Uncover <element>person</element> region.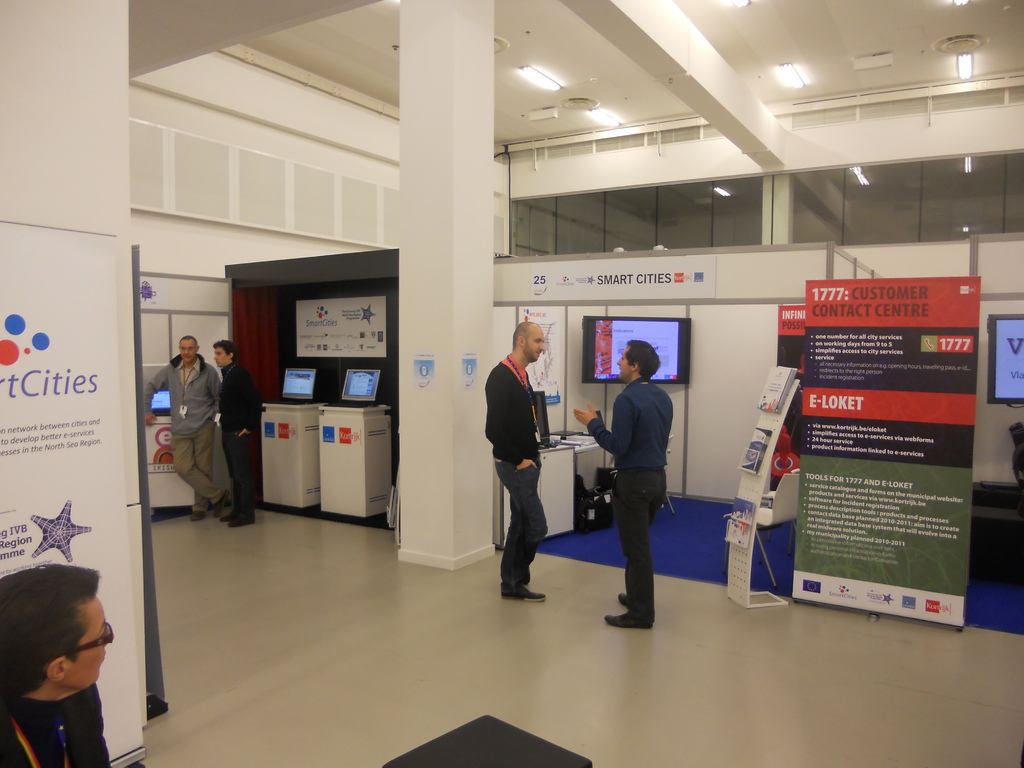
Uncovered: box(144, 338, 223, 522).
